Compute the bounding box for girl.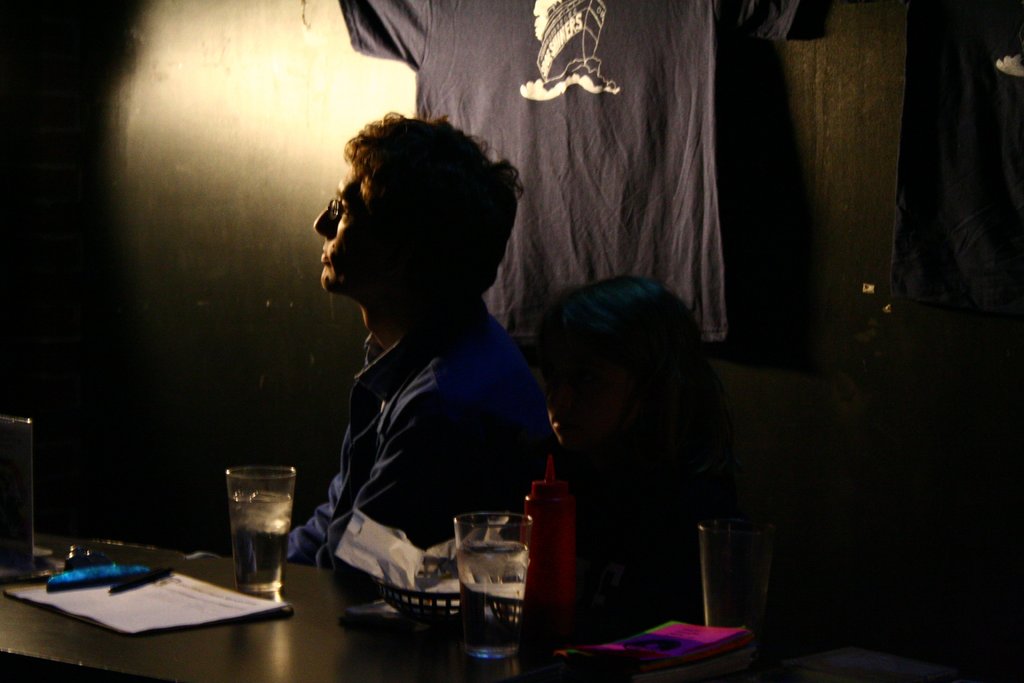
x1=533, y1=275, x2=744, y2=623.
